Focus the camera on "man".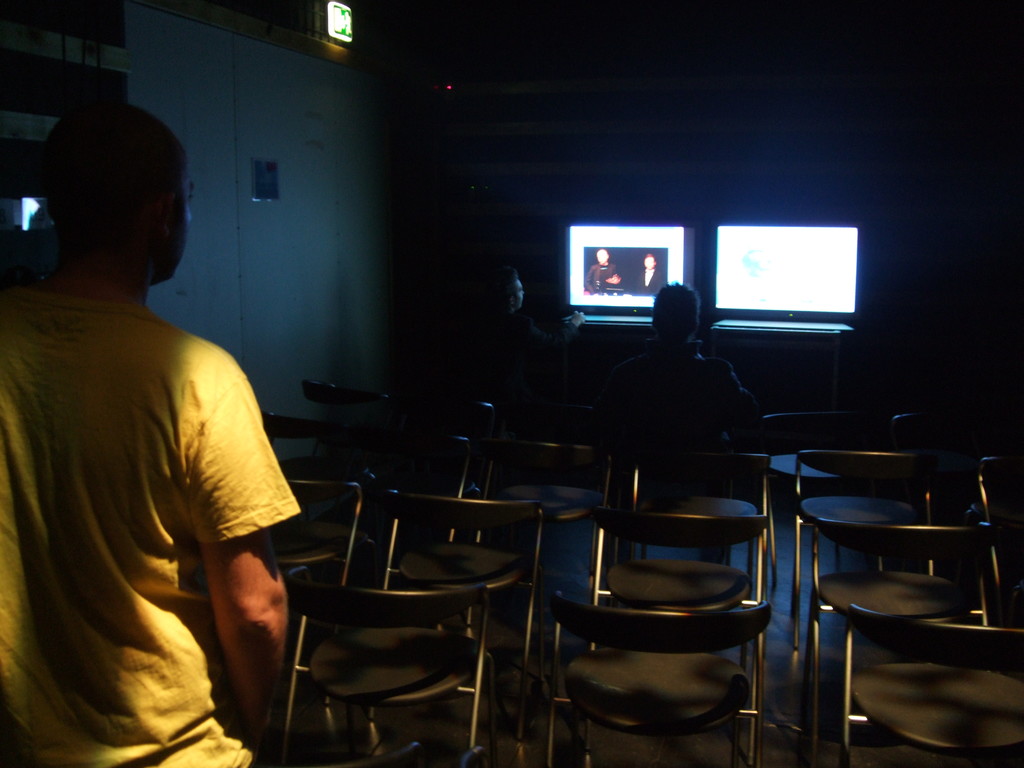
Focus region: {"x1": 604, "y1": 279, "x2": 760, "y2": 447}.
